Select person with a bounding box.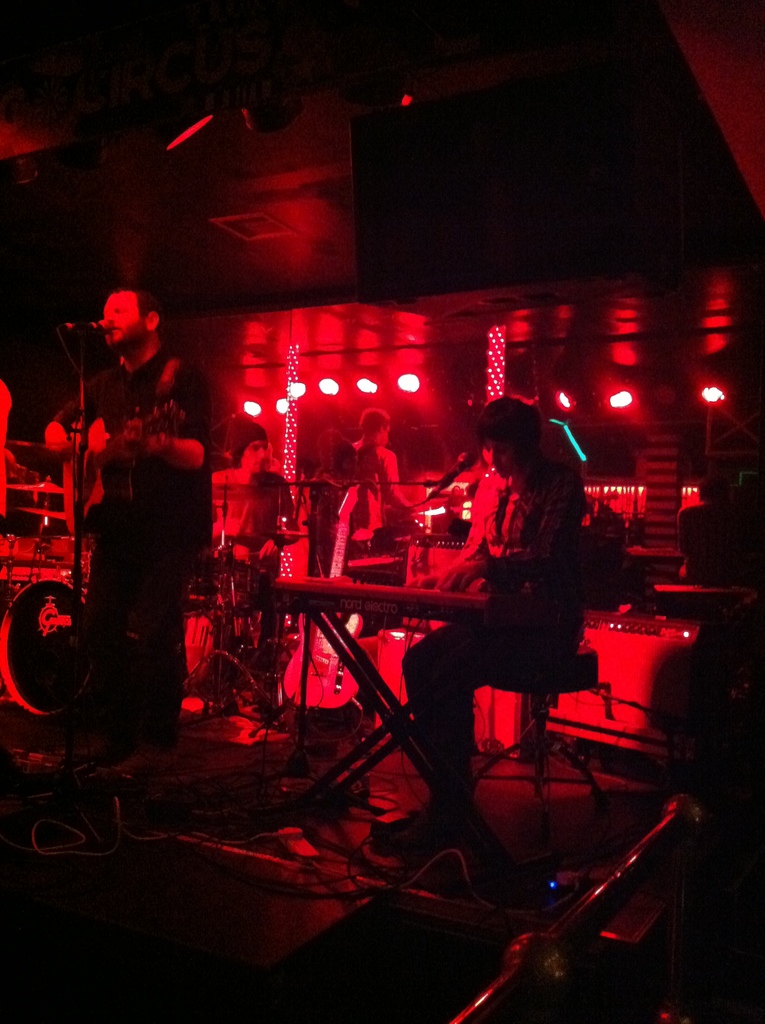
box(305, 431, 362, 561).
